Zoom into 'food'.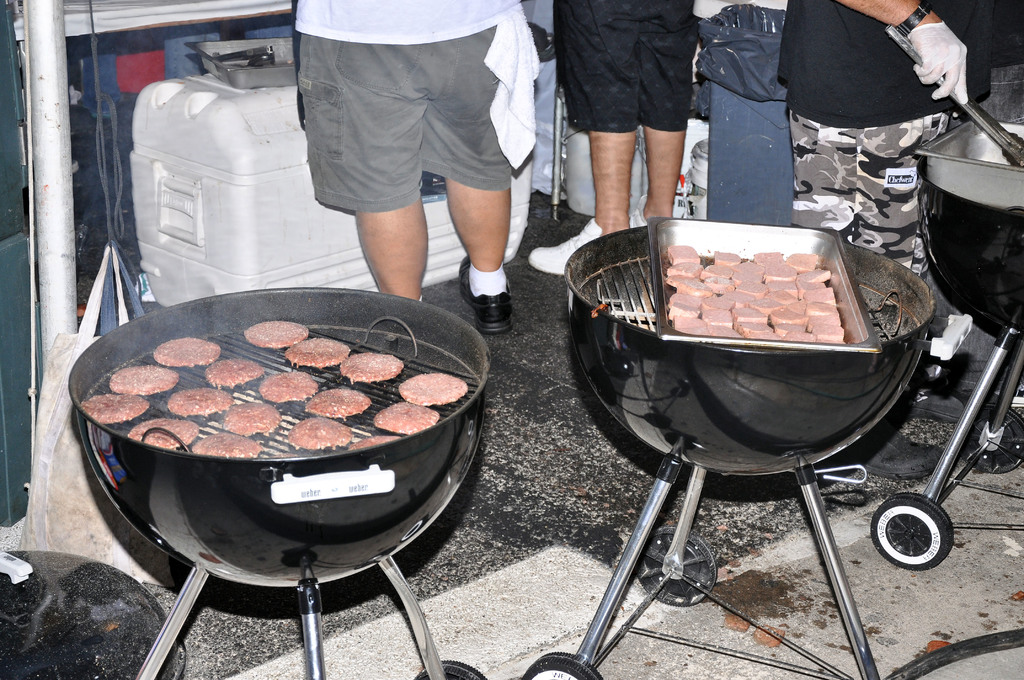
Zoom target: box(350, 434, 399, 451).
